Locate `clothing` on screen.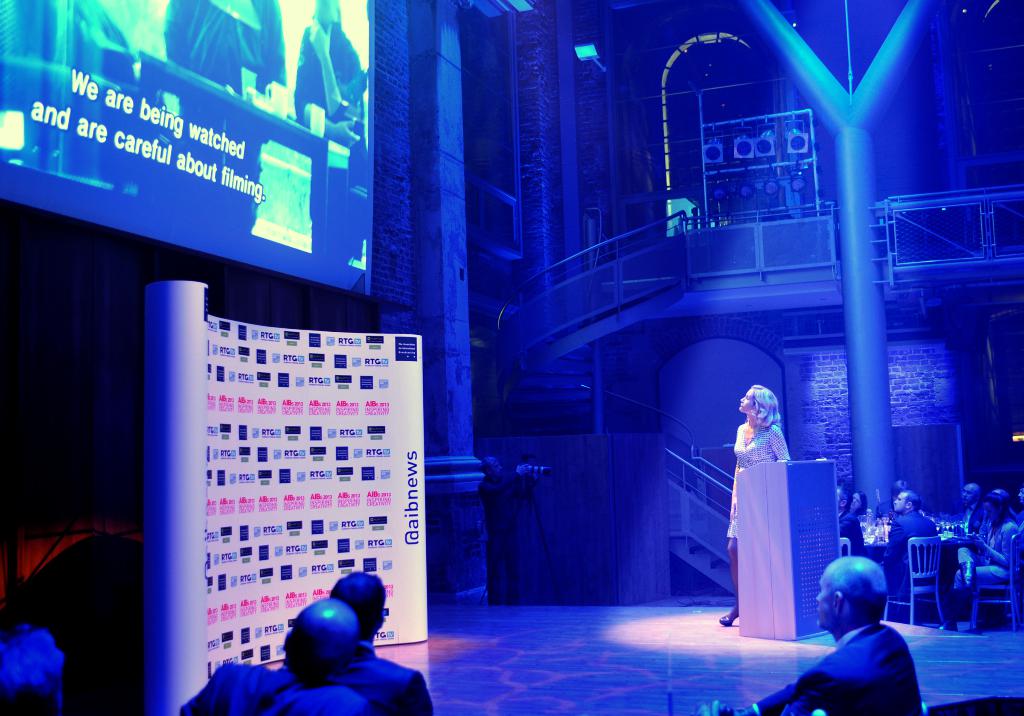
On screen at 1015:509:1023:535.
